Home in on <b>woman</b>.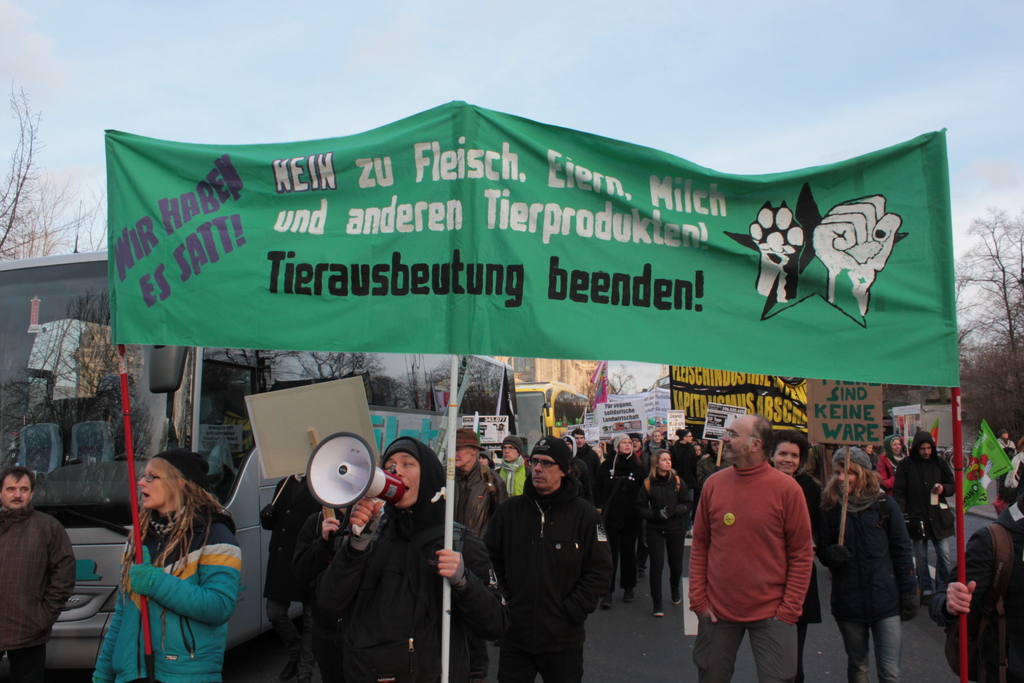
Homed in at locate(767, 429, 825, 682).
